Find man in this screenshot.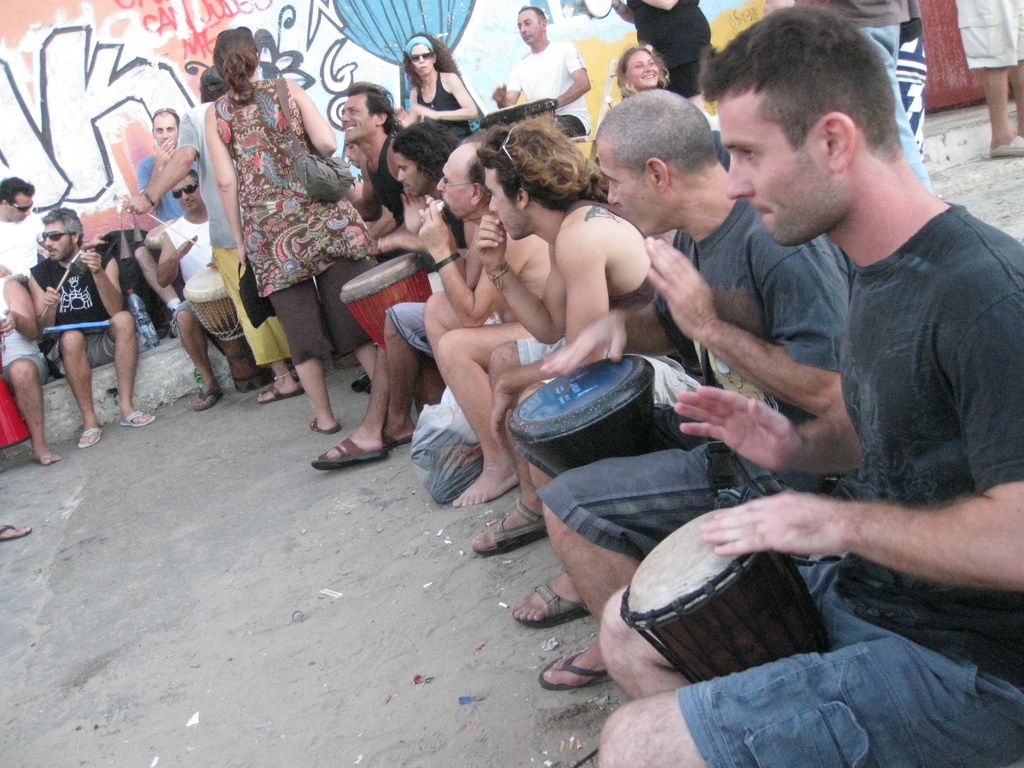
The bounding box for man is (0, 281, 58, 462).
